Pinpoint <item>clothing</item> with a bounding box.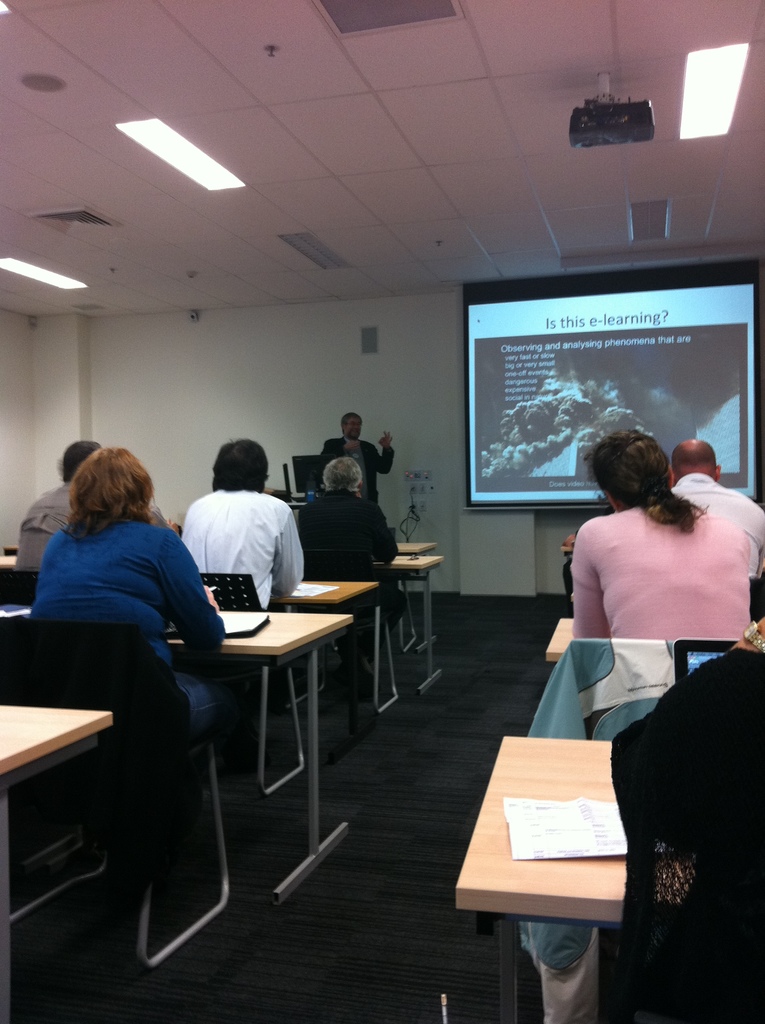
<bbox>299, 491, 407, 622</bbox>.
